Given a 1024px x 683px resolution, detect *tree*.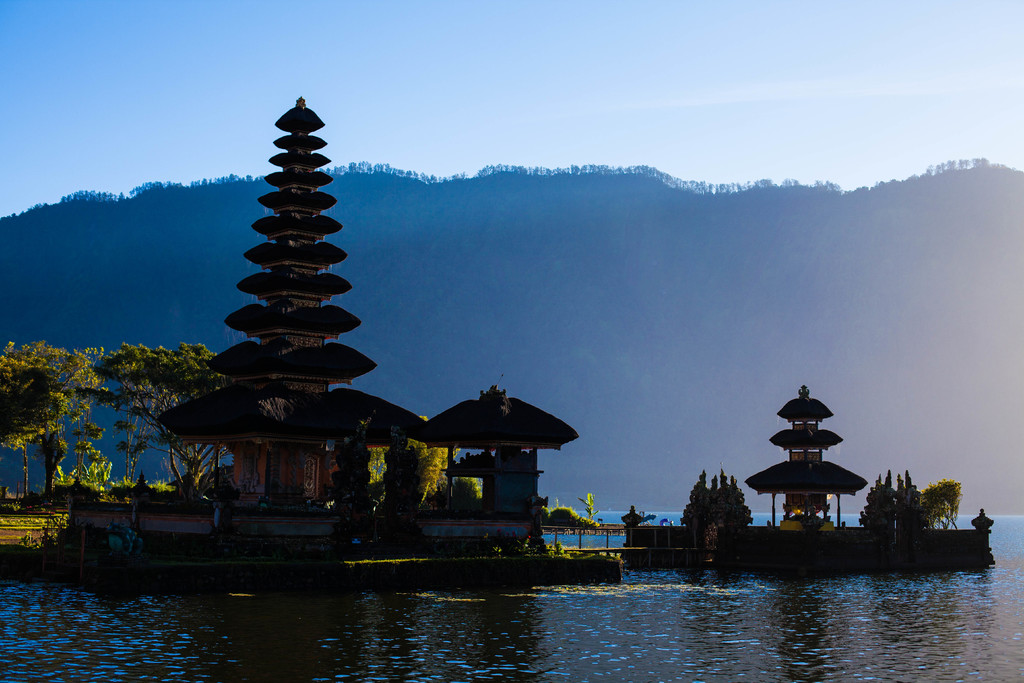
Rect(0, 338, 110, 497).
